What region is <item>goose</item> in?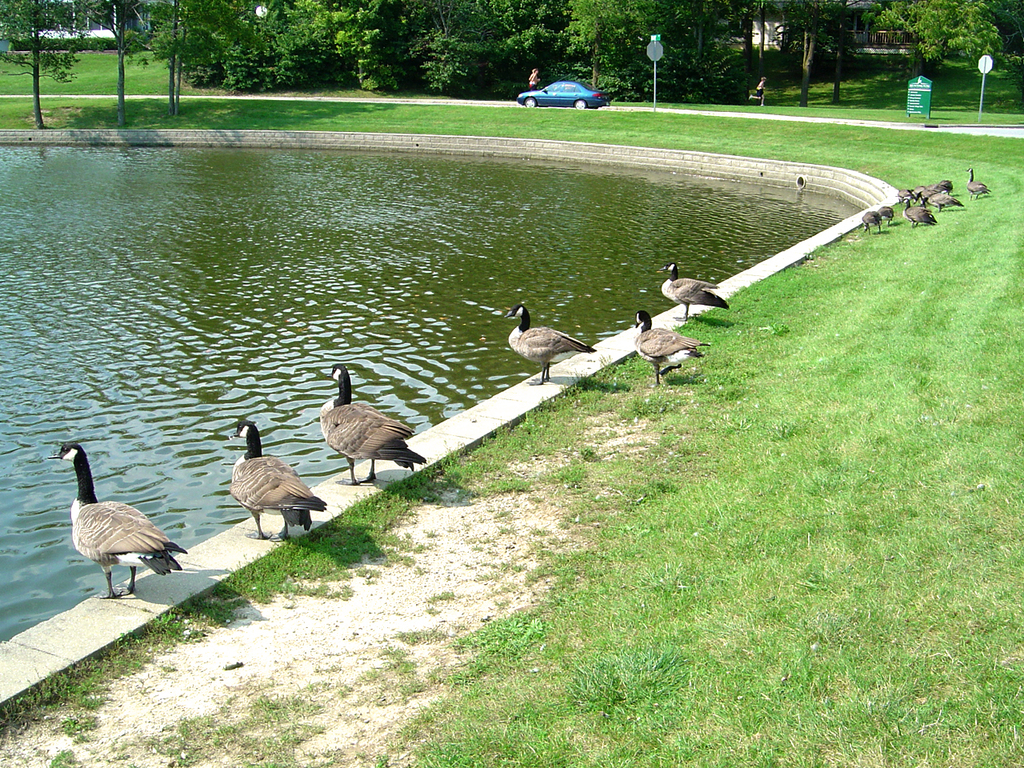
detection(659, 265, 726, 325).
